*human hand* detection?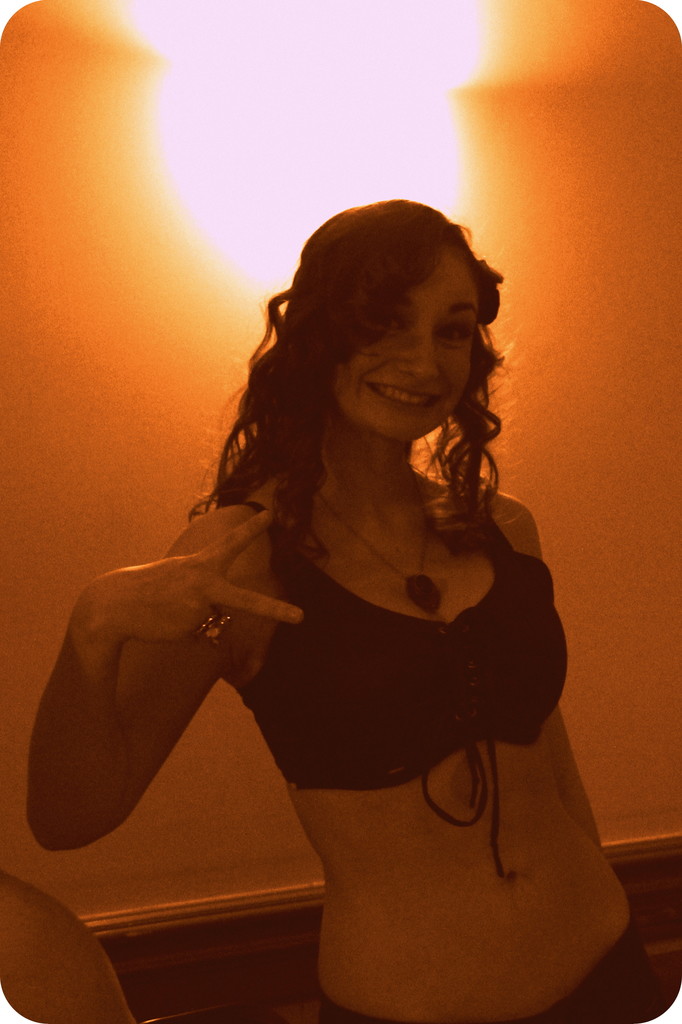
left=106, top=519, right=296, bottom=679
